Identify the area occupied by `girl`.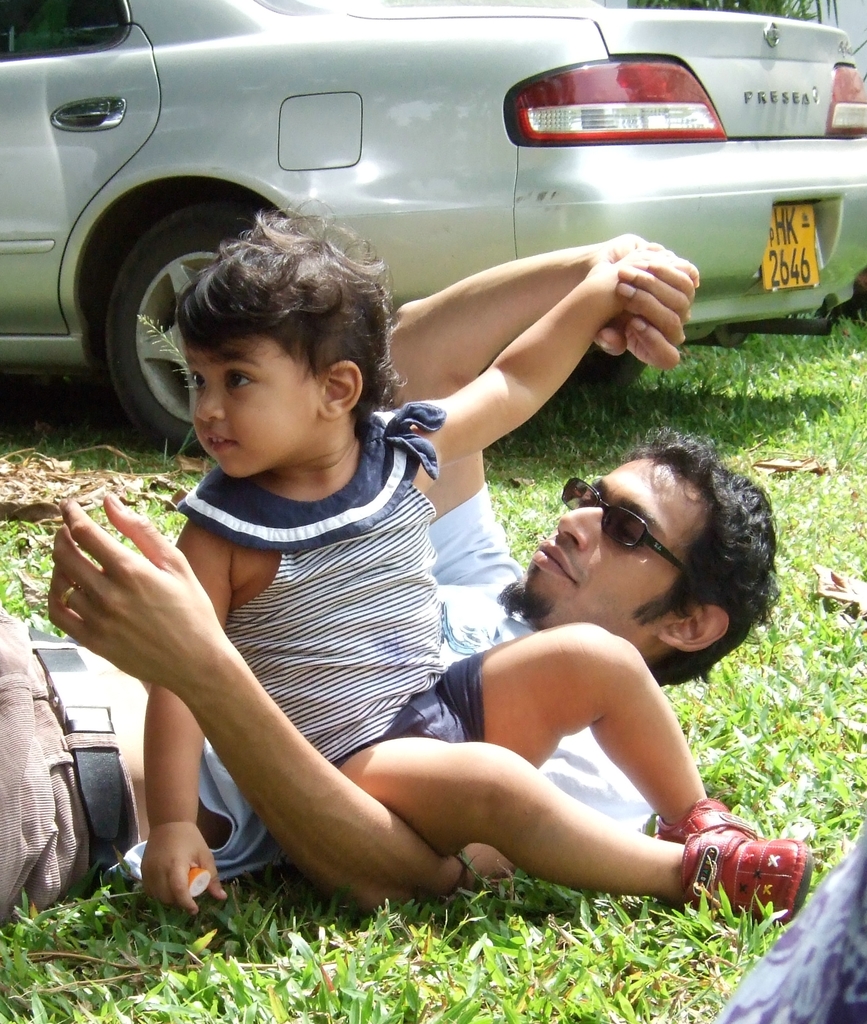
Area: BBox(145, 198, 811, 913).
